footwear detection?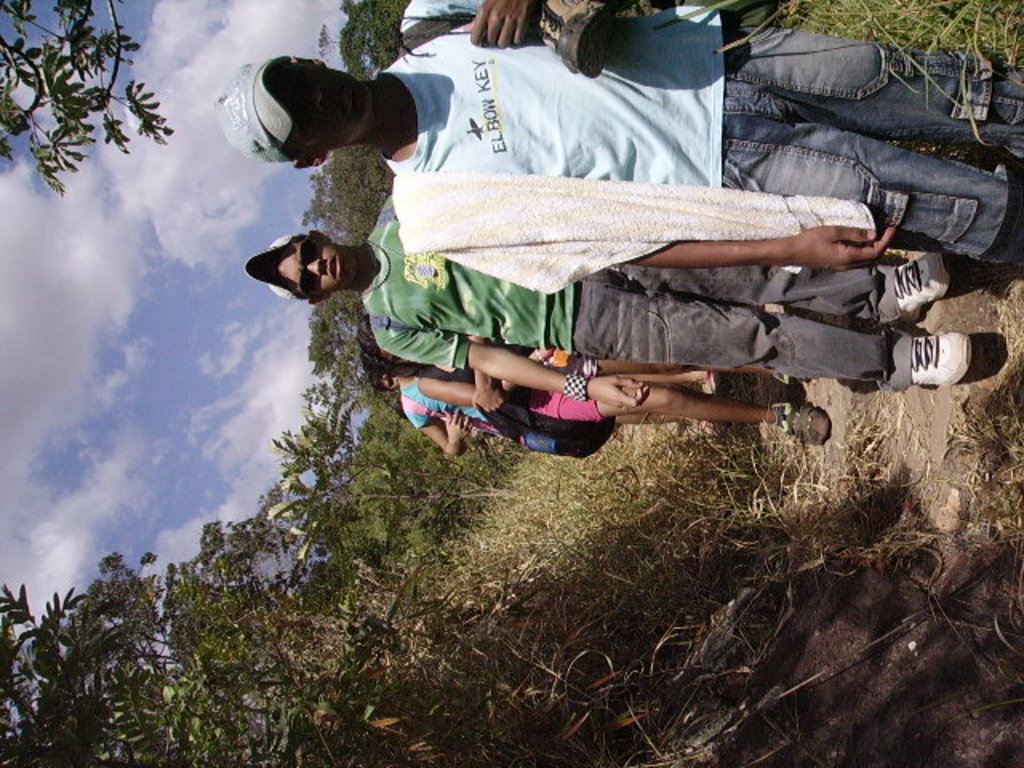
left=779, top=403, right=829, bottom=456
